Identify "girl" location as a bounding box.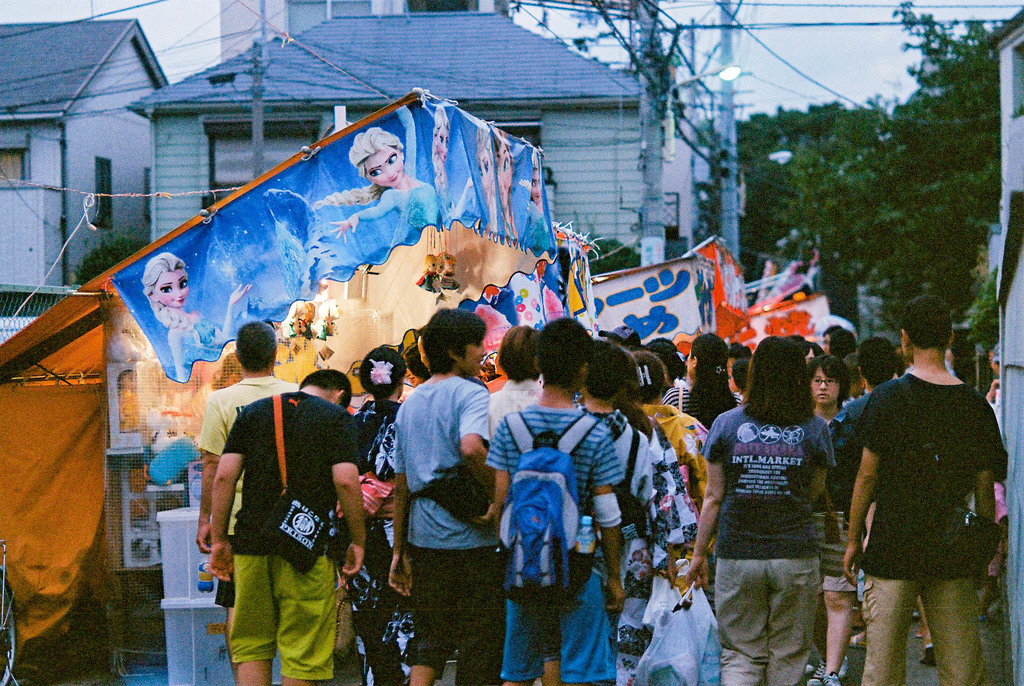
x1=528 y1=151 x2=540 y2=243.
